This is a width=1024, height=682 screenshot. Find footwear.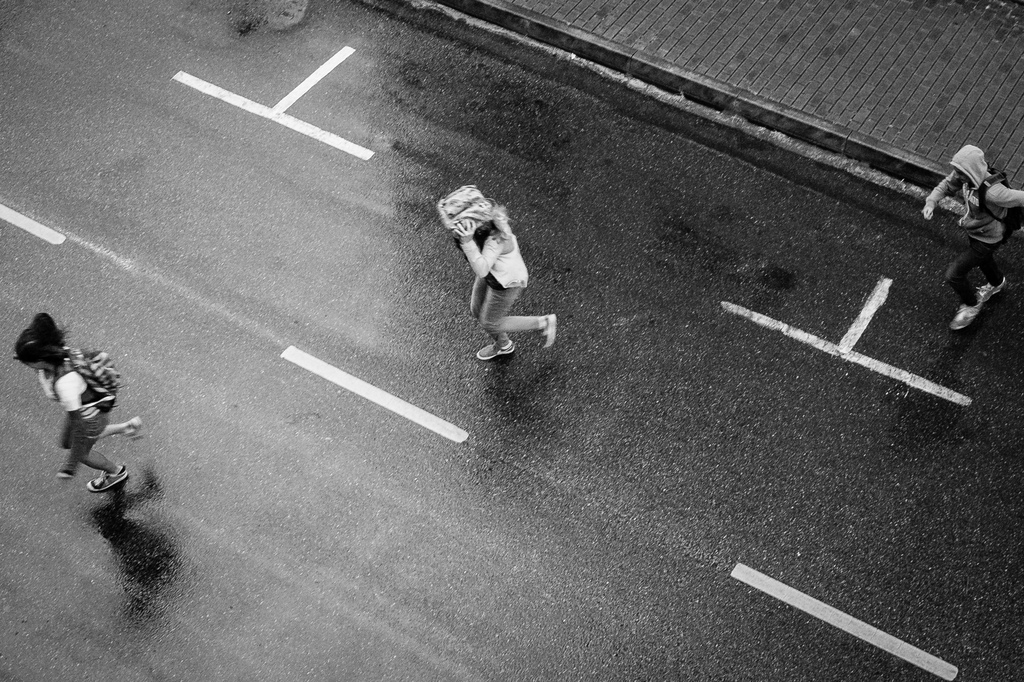
Bounding box: rect(86, 460, 132, 496).
